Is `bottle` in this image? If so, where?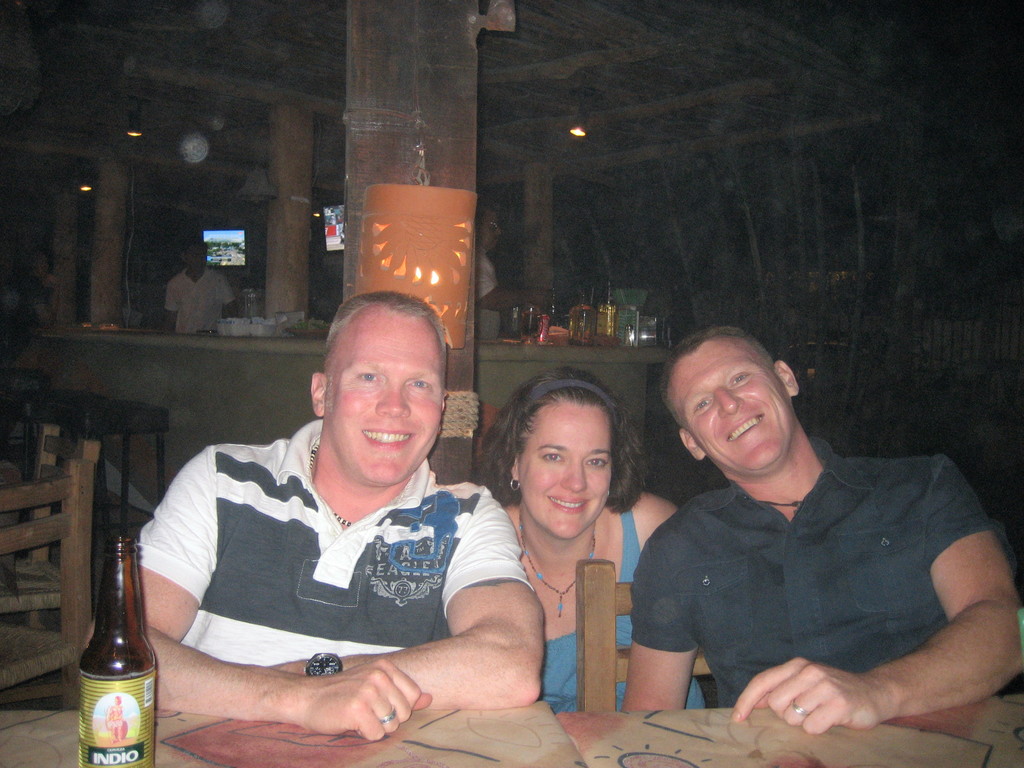
Yes, at left=601, top=280, right=616, bottom=342.
